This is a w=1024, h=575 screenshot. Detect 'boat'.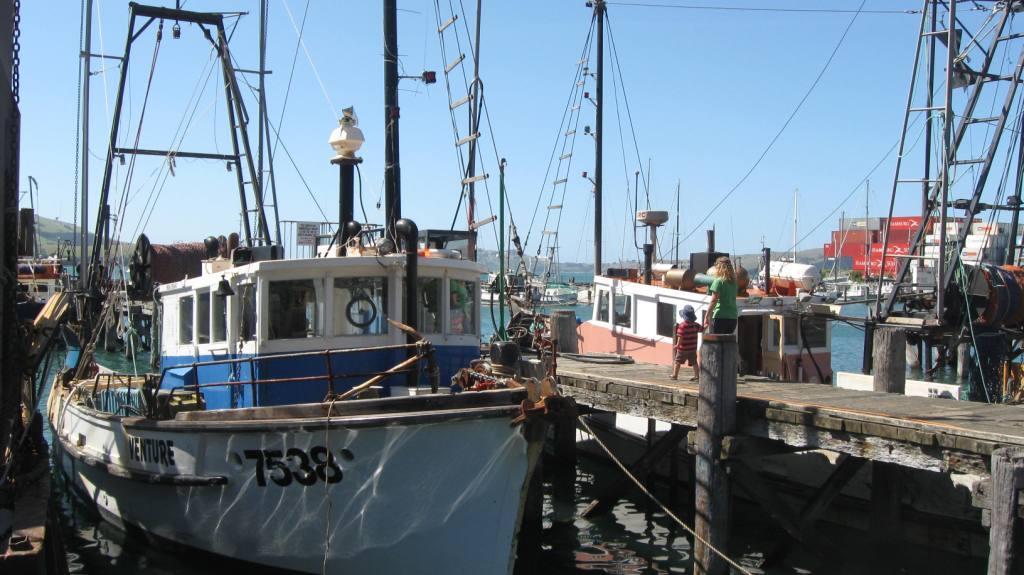
570,163,833,387.
